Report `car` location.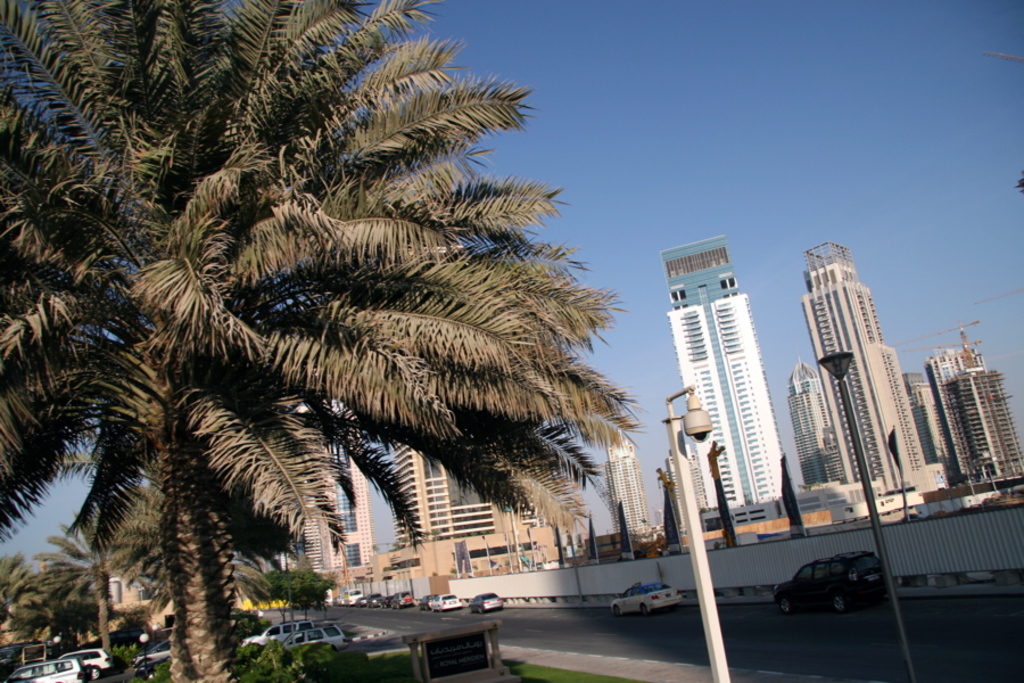
Report: {"x1": 46, "y1": 649, "x2": 115, "y2": 675}.
